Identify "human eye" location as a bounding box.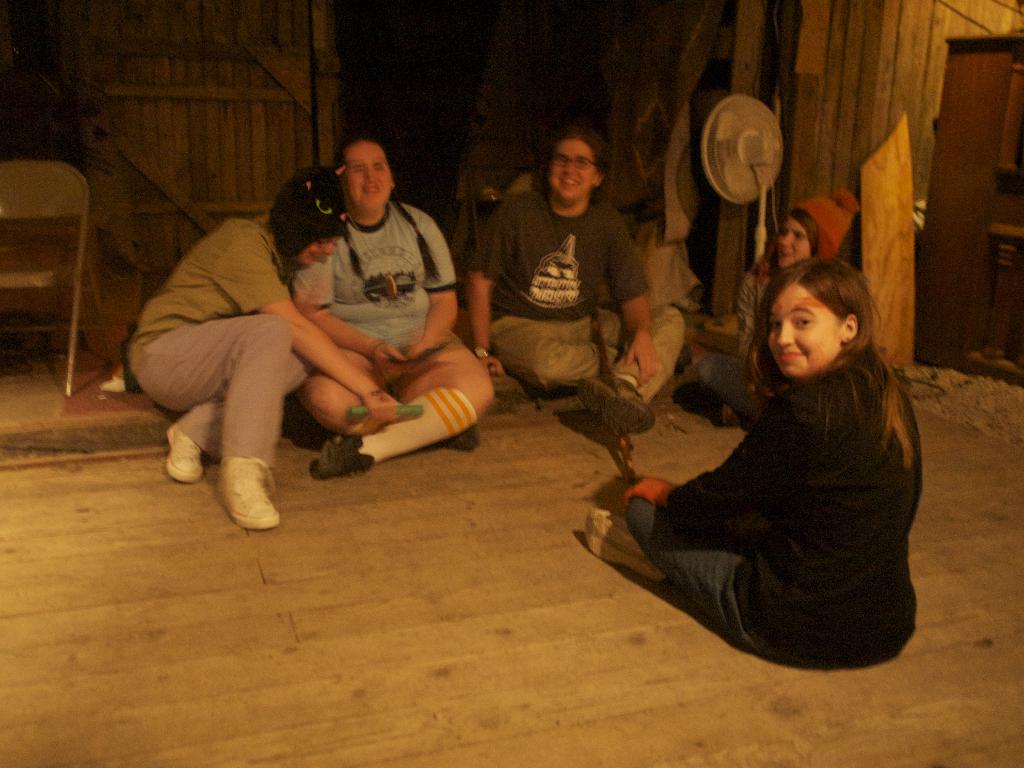
[left=317, top=239, right=326, bottom=246].
